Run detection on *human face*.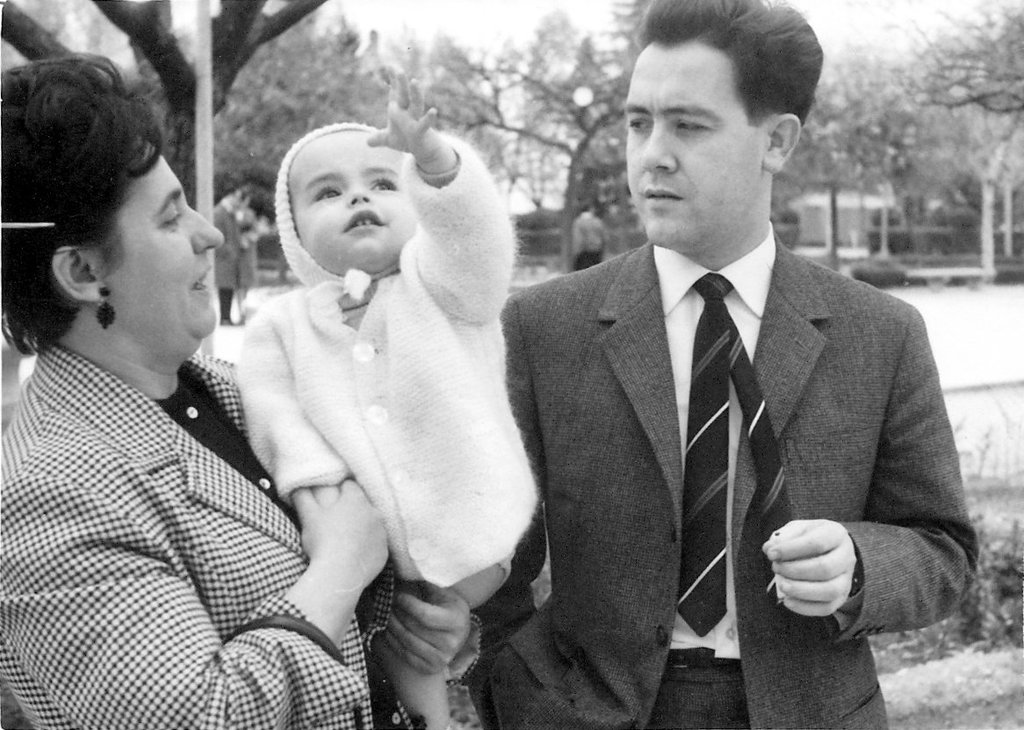
Result: 620,41,768,253.
